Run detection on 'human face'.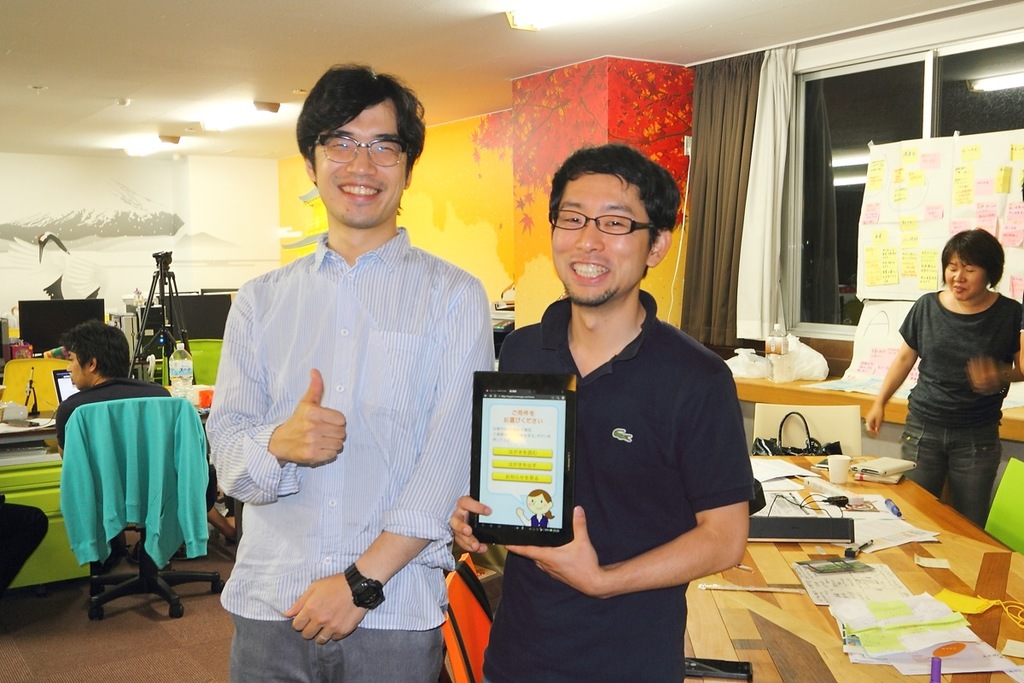
Result: [left=551, top=170, right=649, bottom=306].
